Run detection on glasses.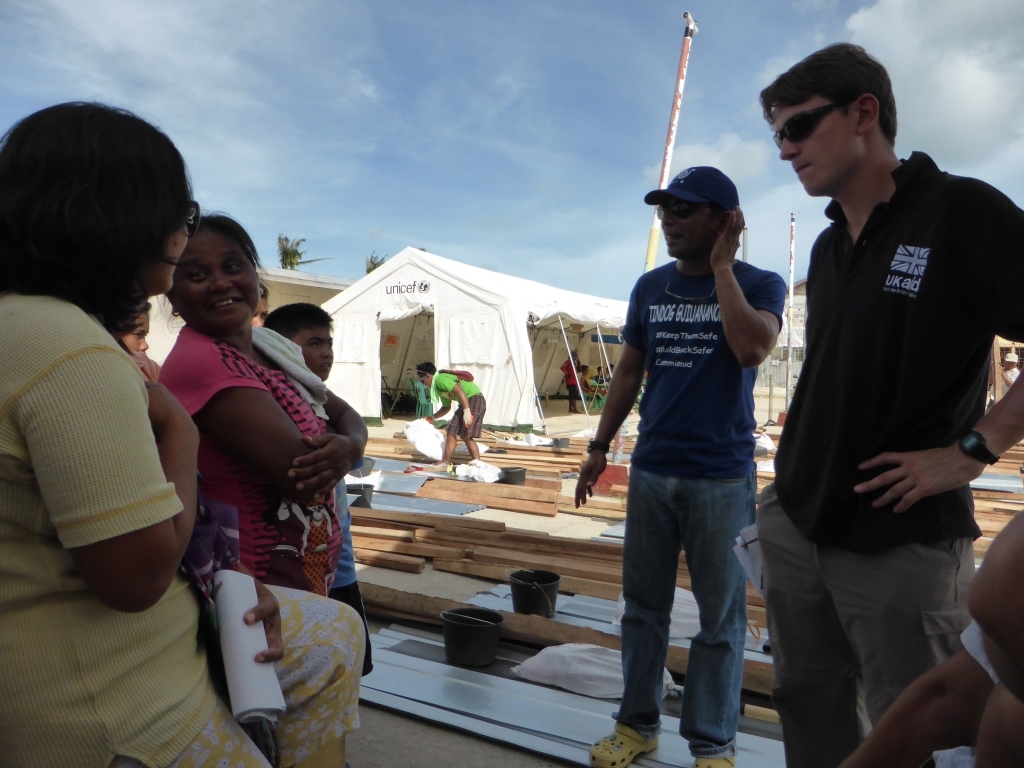
Result: crop(770, 102, 836, 142).
